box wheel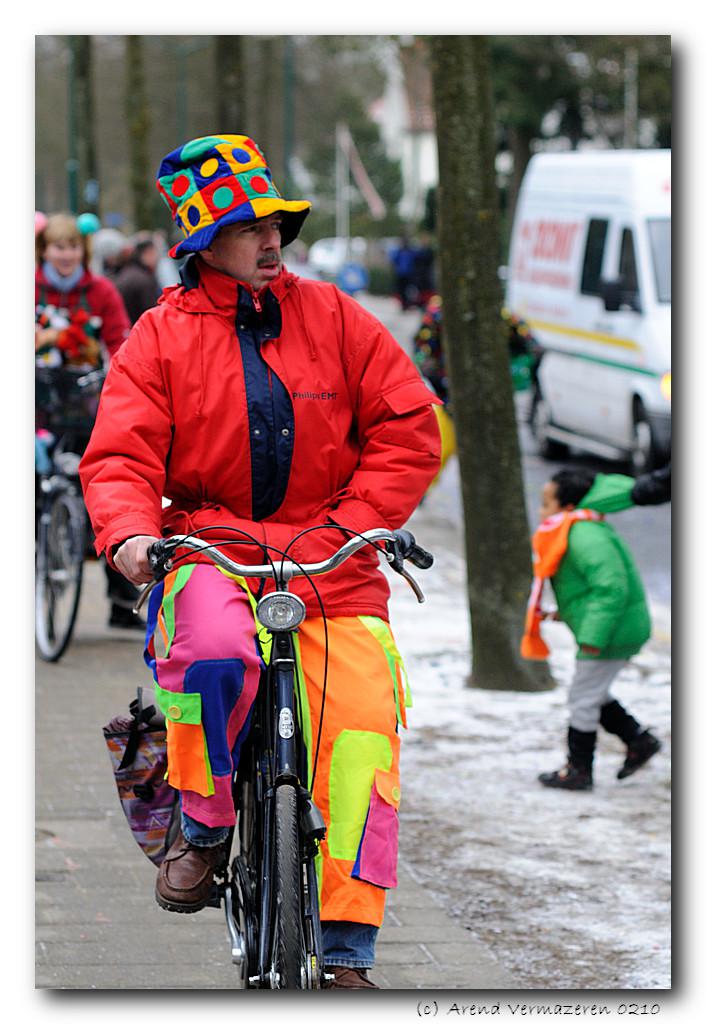
520,375,571,464
